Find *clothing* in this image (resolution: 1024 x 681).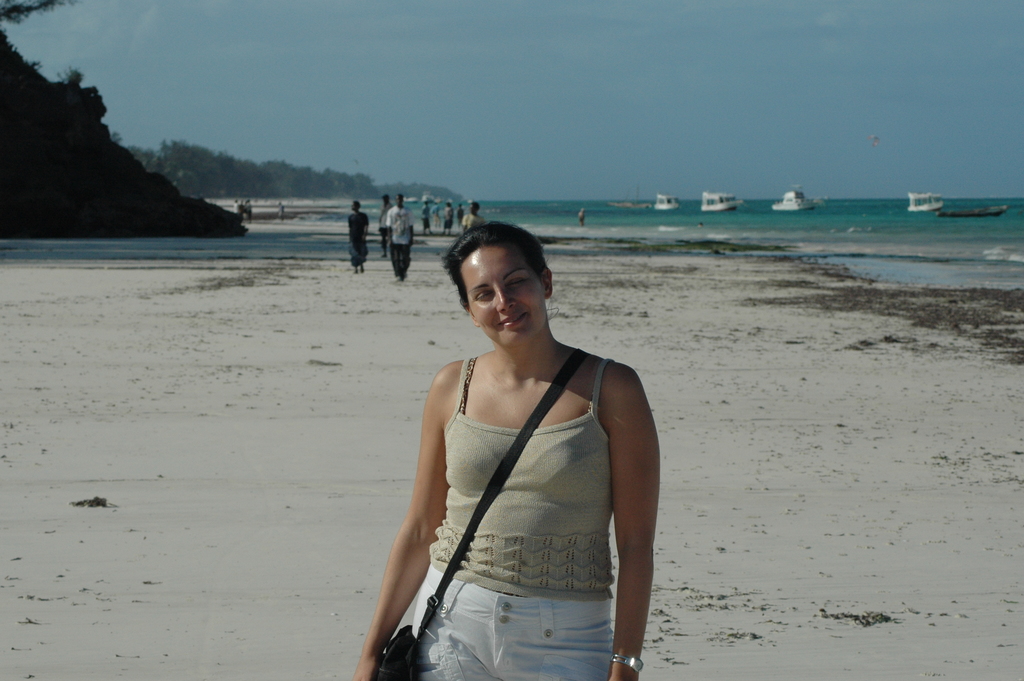
x1=347, y1=205, x2=371, y2=268.
